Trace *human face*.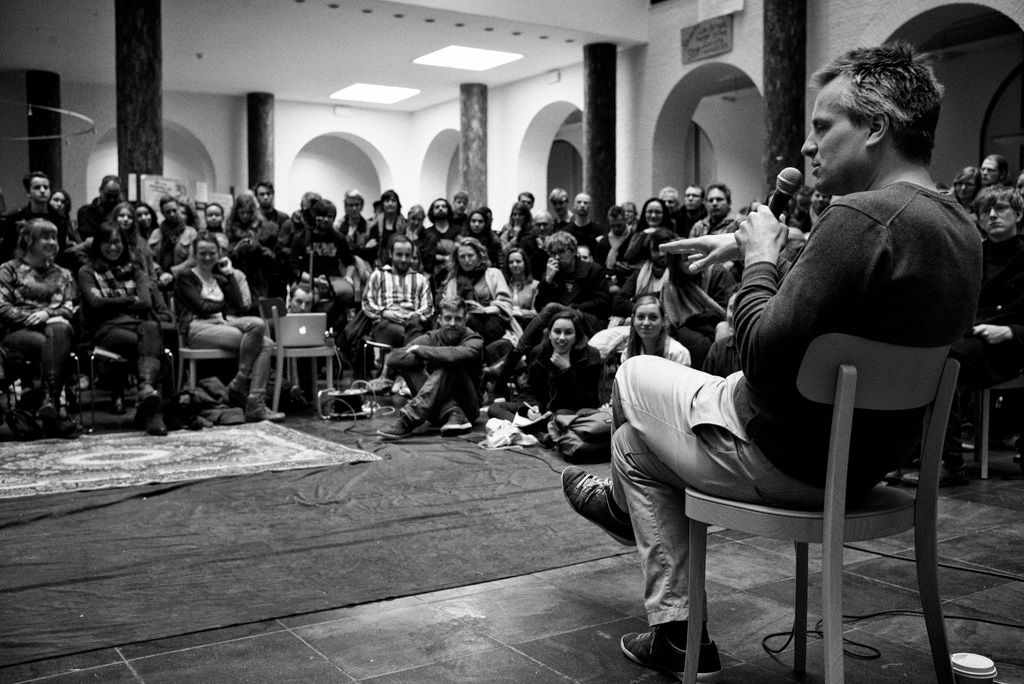
Traced to box(552, 196, 570, 217).
